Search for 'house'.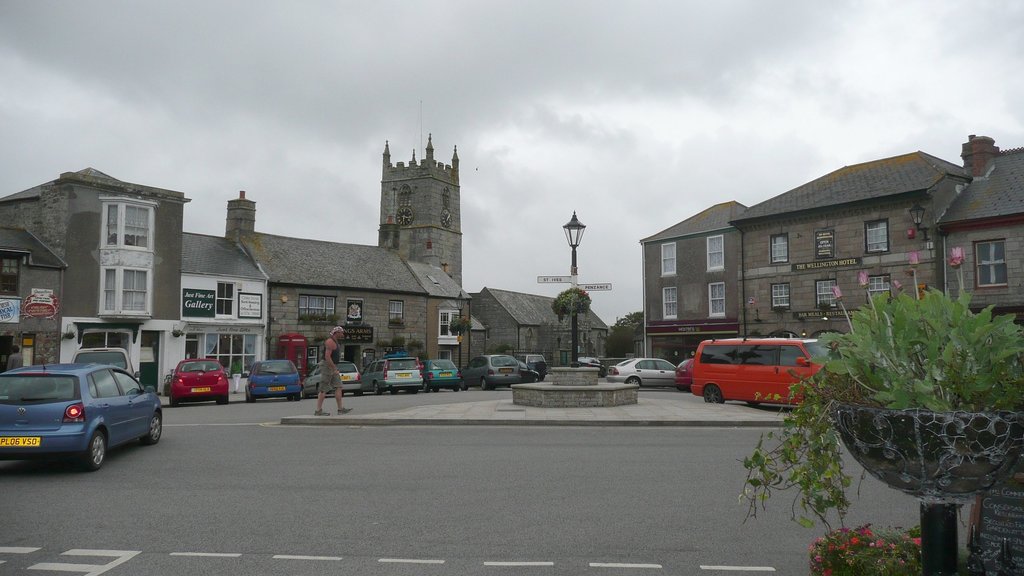
Found at (634,123,1023,399).
